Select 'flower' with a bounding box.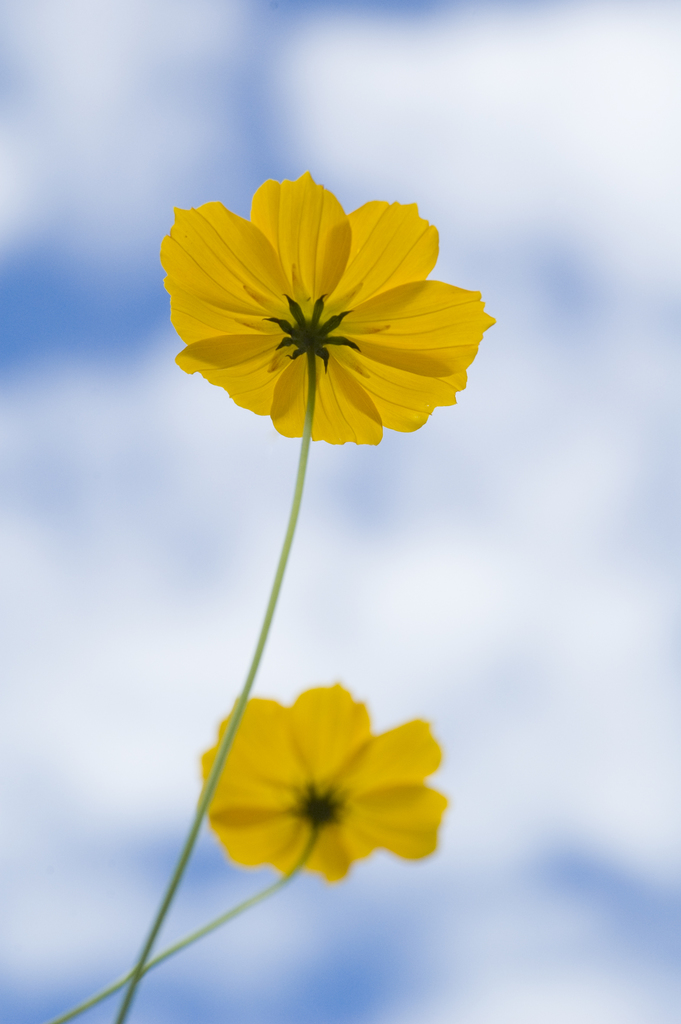
196, 681, 447, 886.
